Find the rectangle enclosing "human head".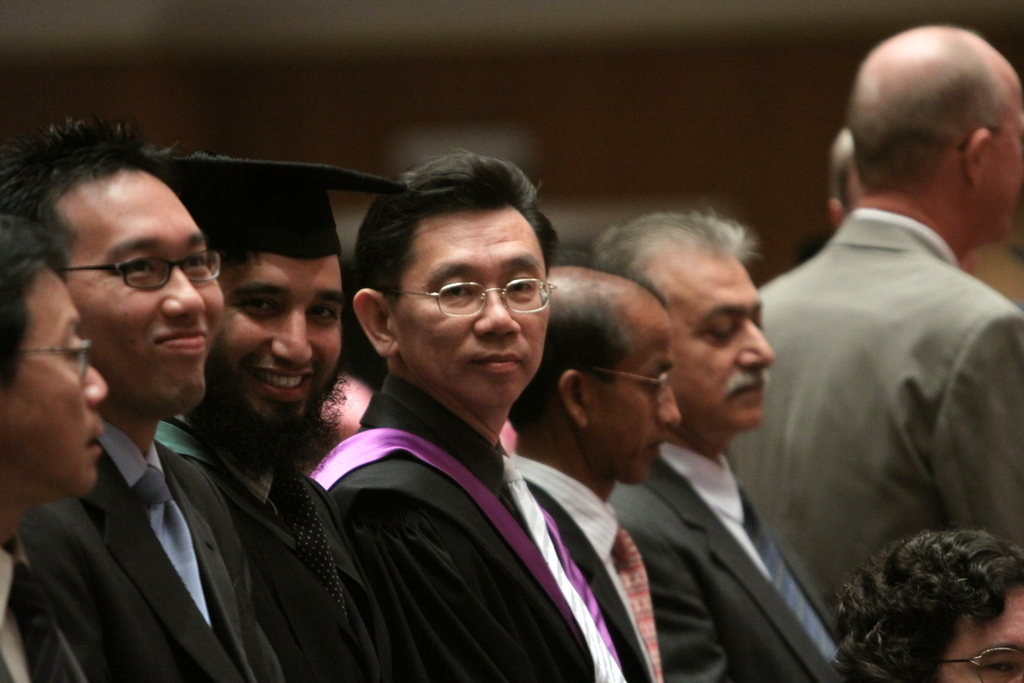
(0,216,108,522).
